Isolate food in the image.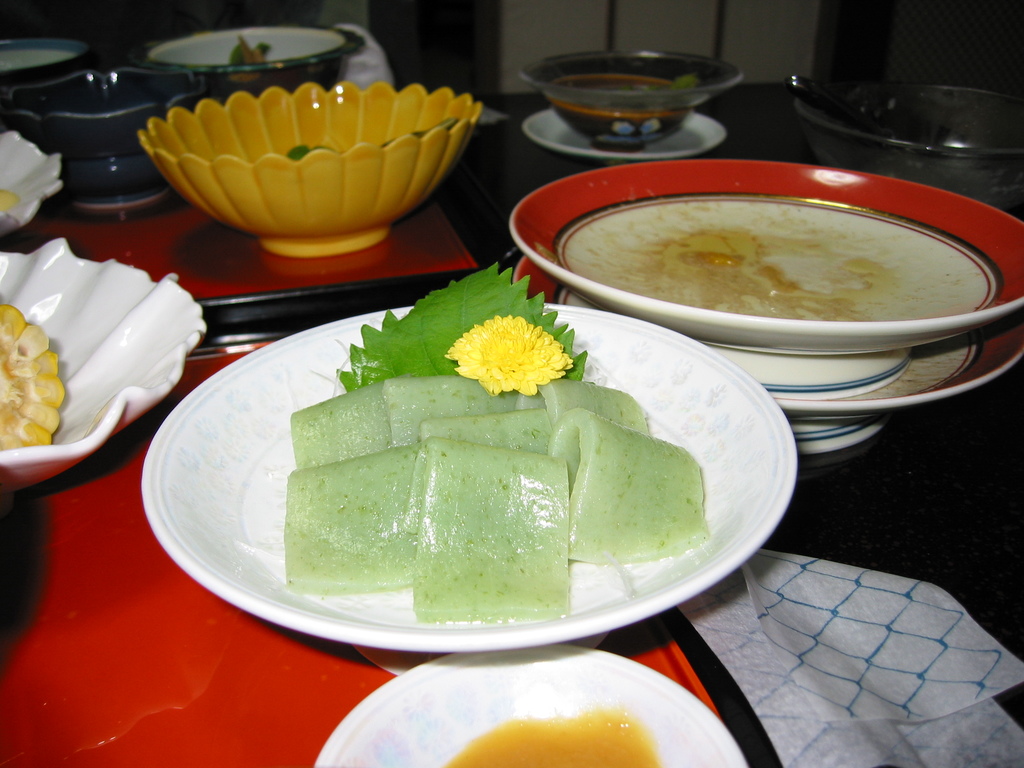
Isolated region: [447,706,664,767].
